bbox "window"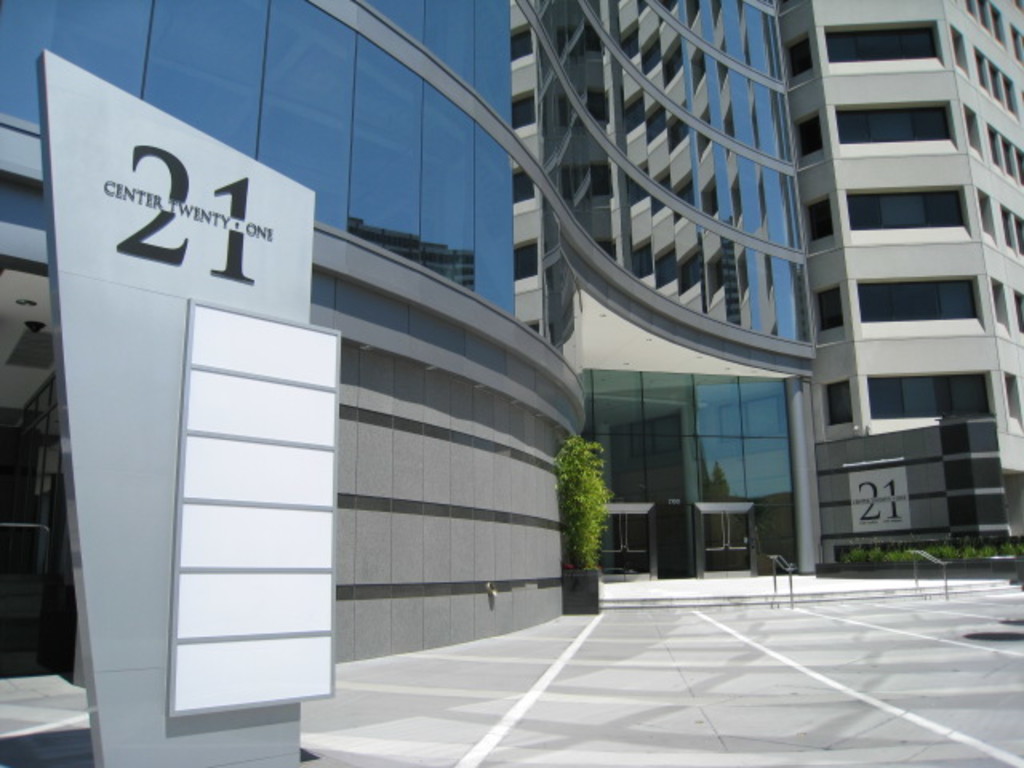
Rect(826, 30, 944, 59)
